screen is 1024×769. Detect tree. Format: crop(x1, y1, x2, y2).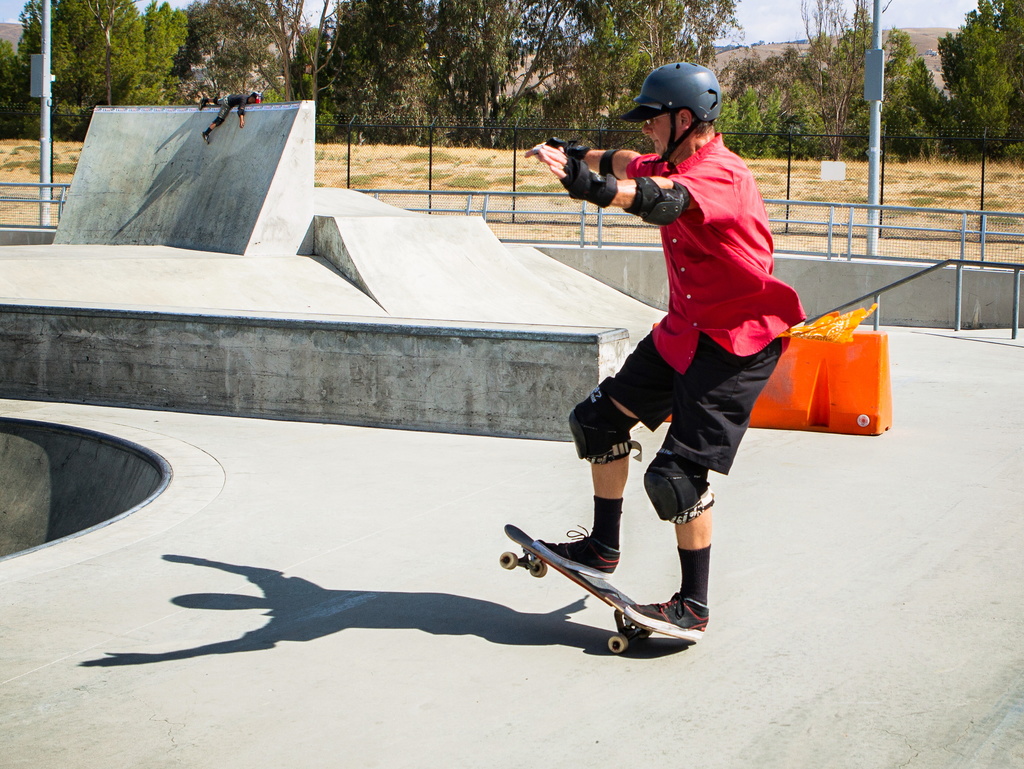
crop(924, 4, 1023, 177).
